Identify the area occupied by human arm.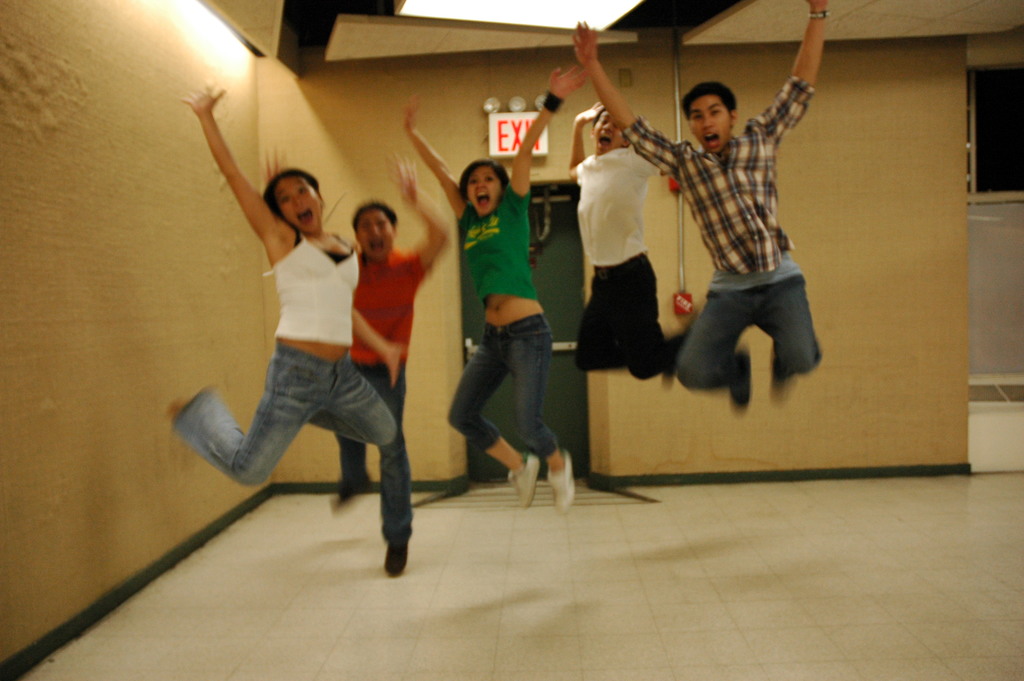
Area: bbox(750, 0, 828, 144).
